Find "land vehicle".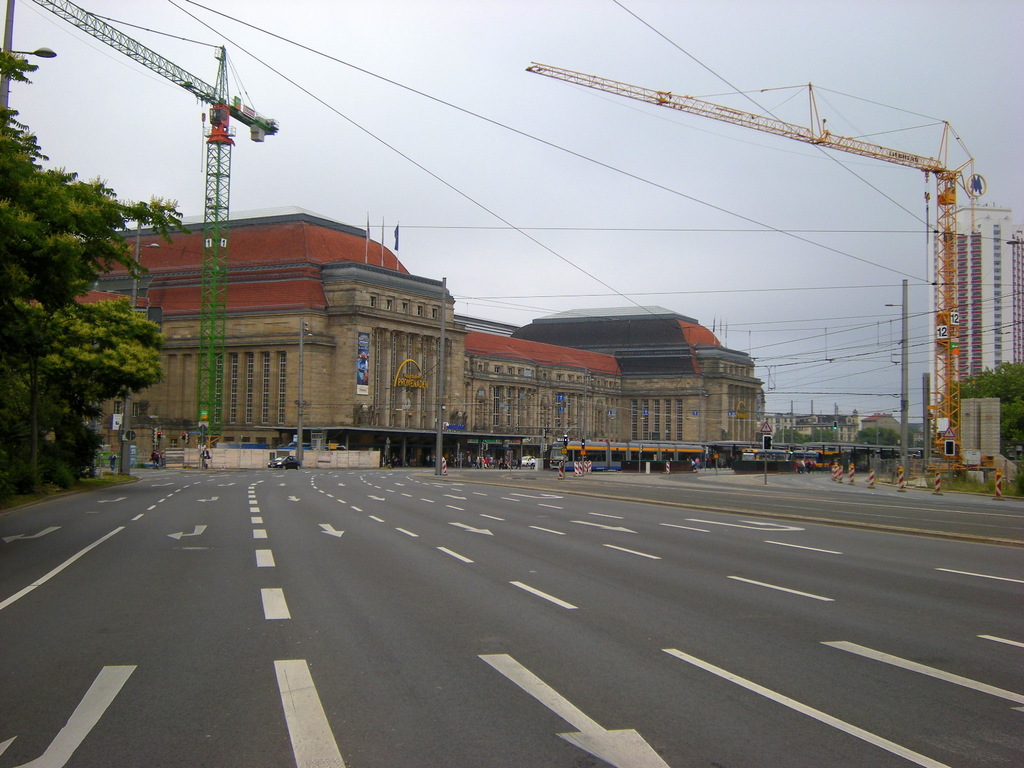
550, 436, 706, 467.
